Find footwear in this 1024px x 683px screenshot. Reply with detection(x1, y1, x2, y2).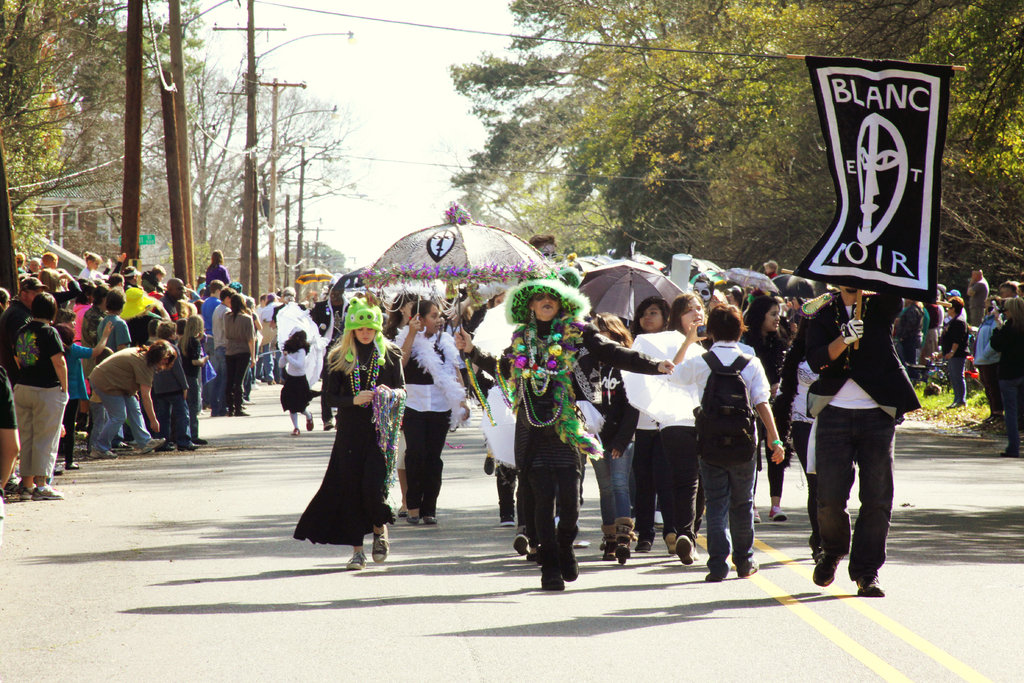
detection(1002, 447, 1020, 457).
